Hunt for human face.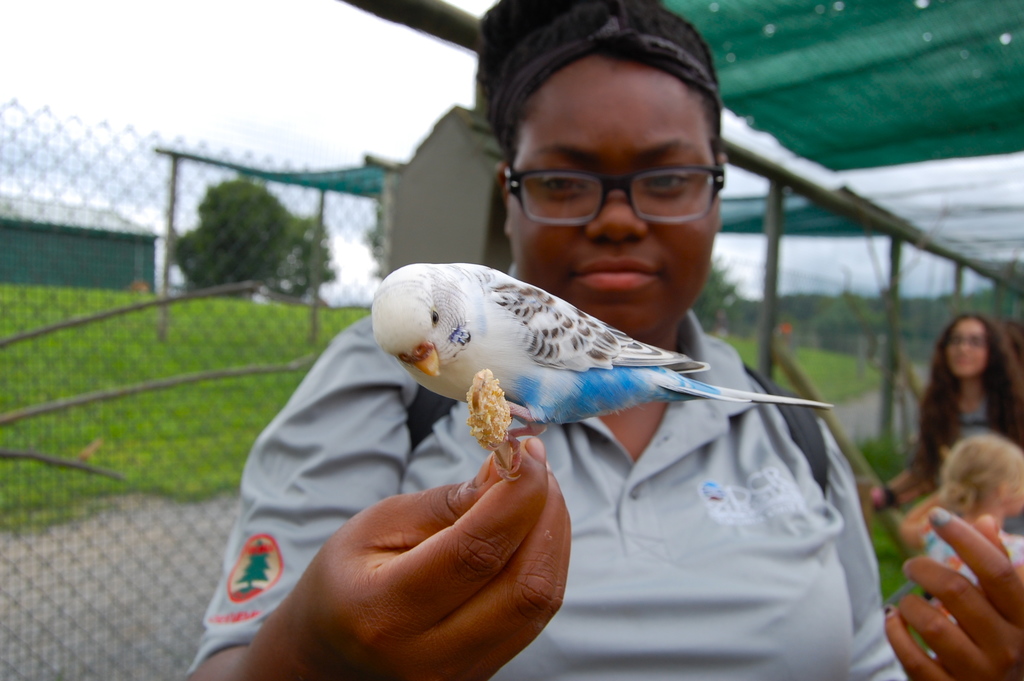
Hunted down at [504, 52, 724, 338].
